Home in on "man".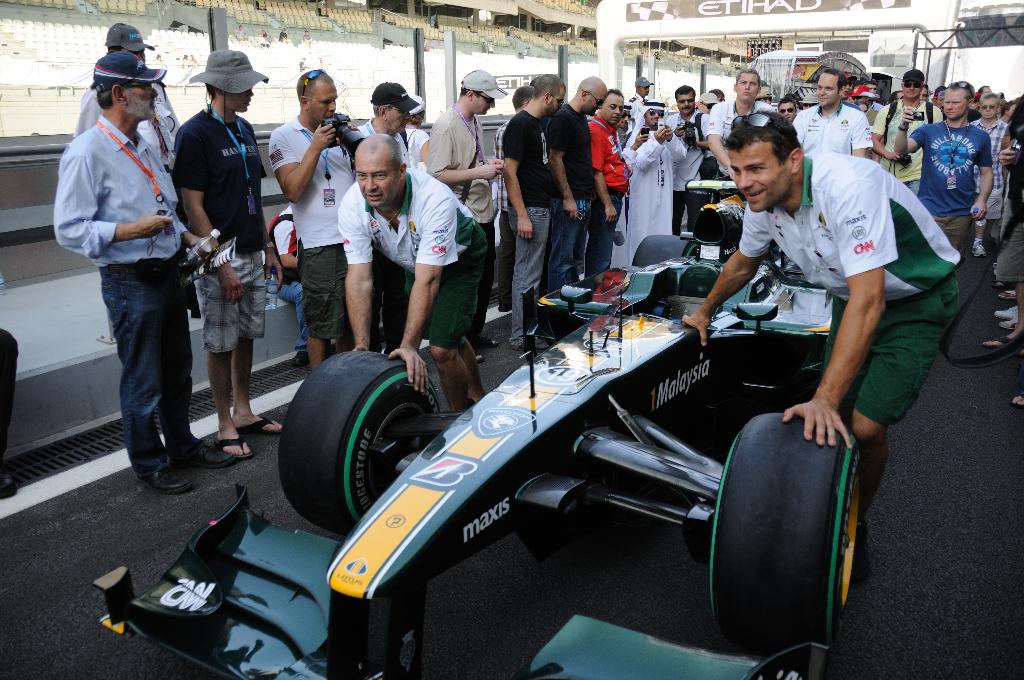
Homed in at [x1=893, y1=77, x2=995, y2=253].
